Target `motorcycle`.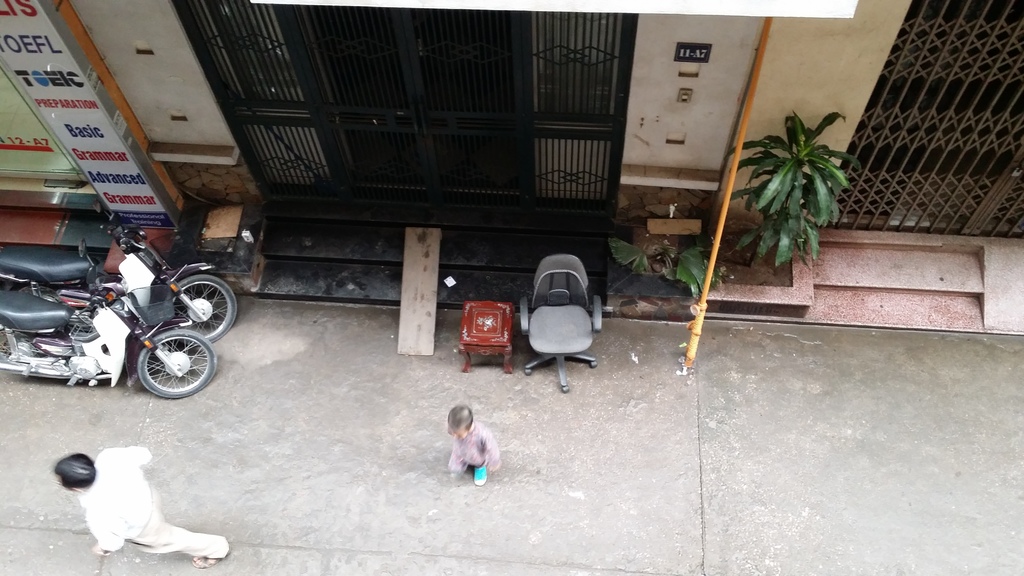
Target region: 0/217/240/340.
